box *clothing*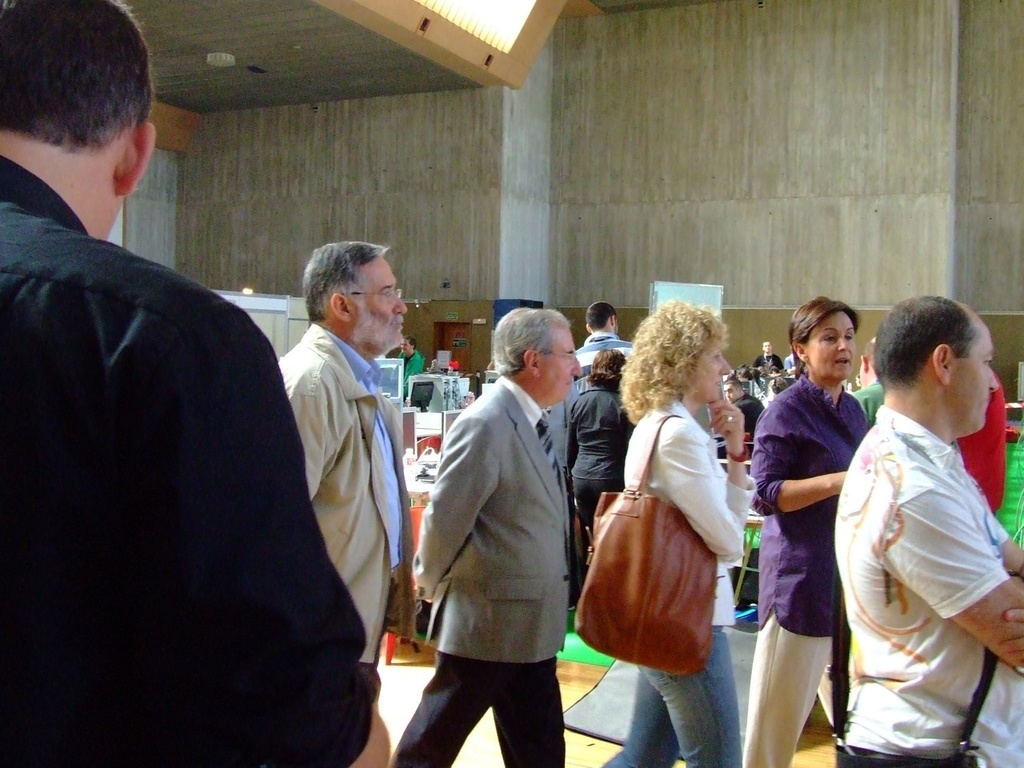
bbox=[594, 392, 756, 767]
